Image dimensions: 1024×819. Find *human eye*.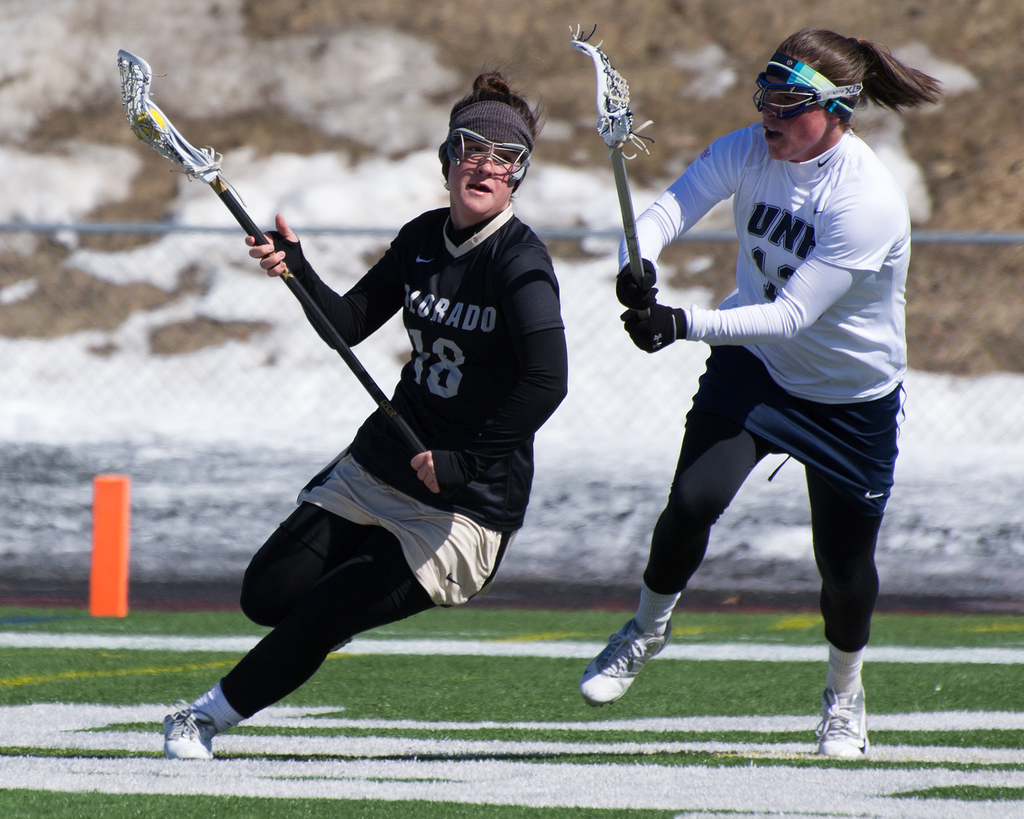
[x1=495, y1=152, x2=516, y2=163].
